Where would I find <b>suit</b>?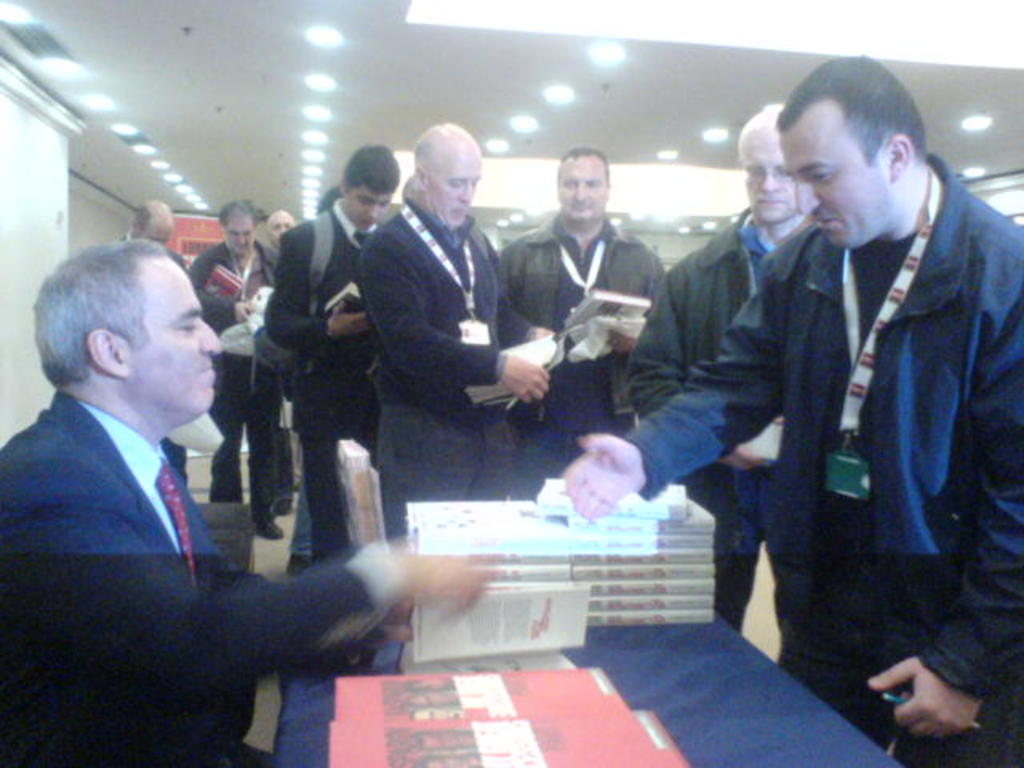
At 13, 290, 256, 726.
